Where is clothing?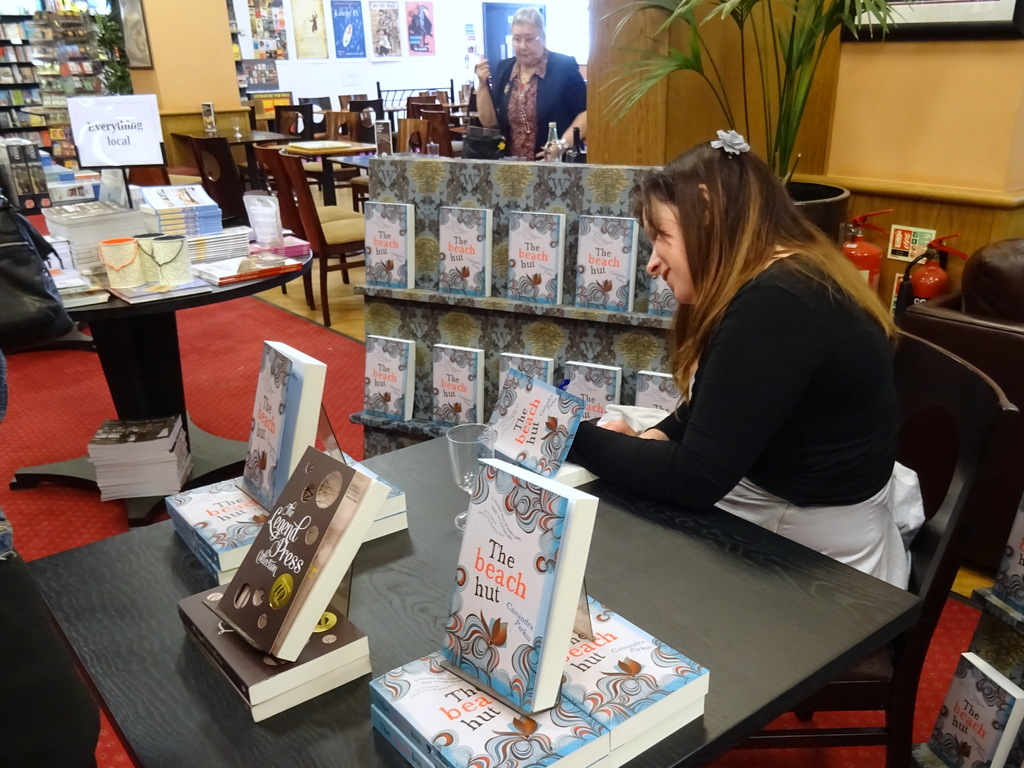
(x1=486, y1=39, x2=598, y2=157).
